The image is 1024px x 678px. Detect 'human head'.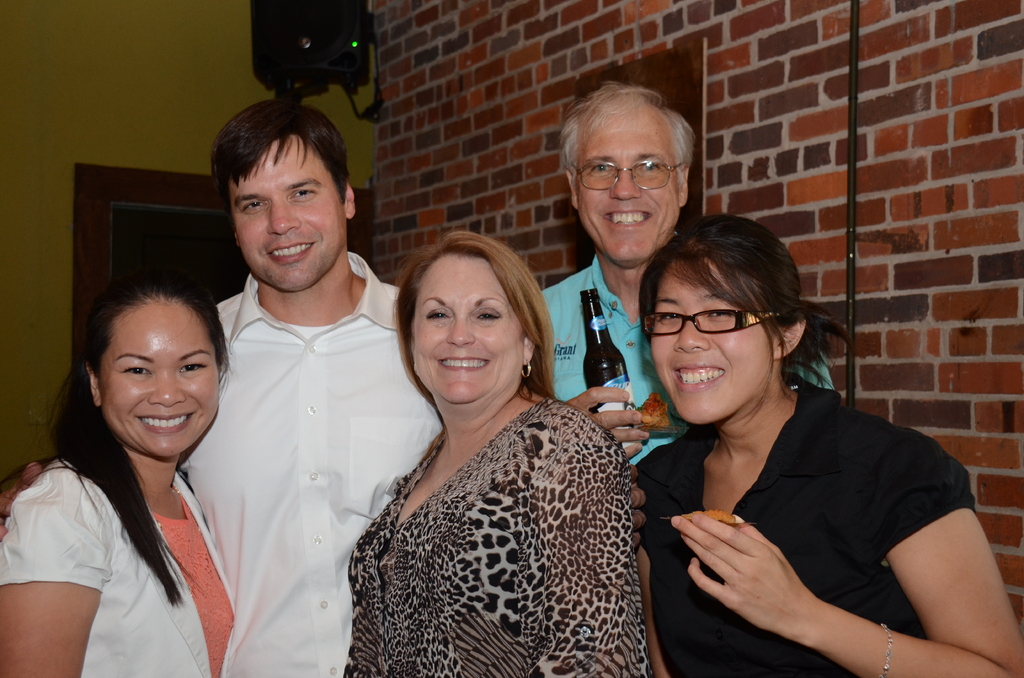
Detection: (left=397, top=231, right=545, bottom=412).
